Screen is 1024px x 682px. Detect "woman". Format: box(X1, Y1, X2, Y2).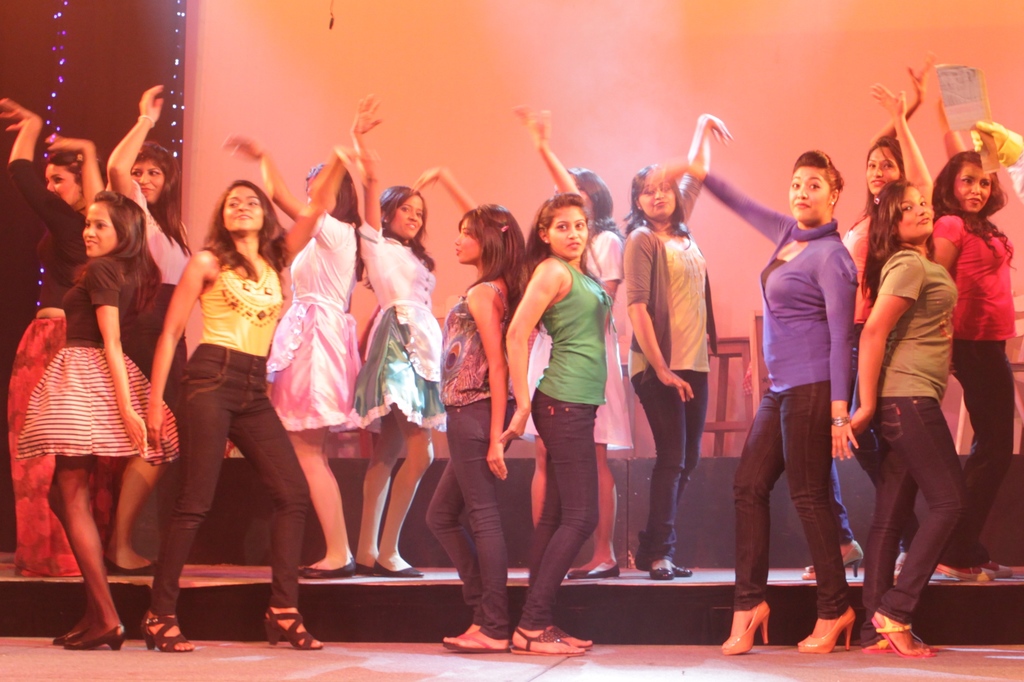
box(652, 147, 860, 660).
